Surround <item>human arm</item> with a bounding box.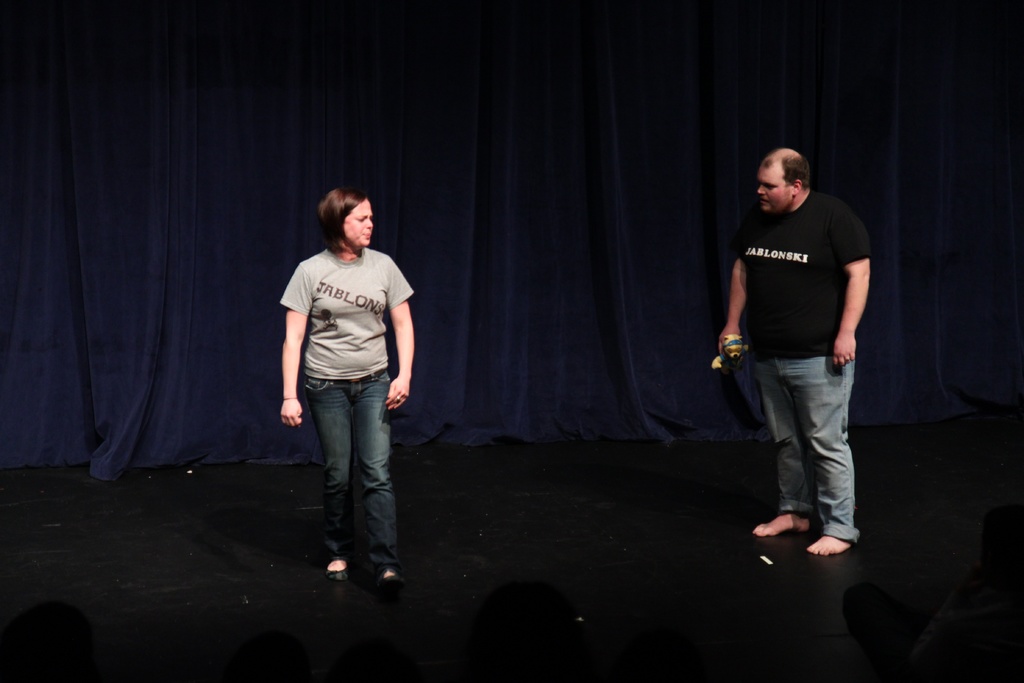
bbox=[266, 275, 316, 425].
